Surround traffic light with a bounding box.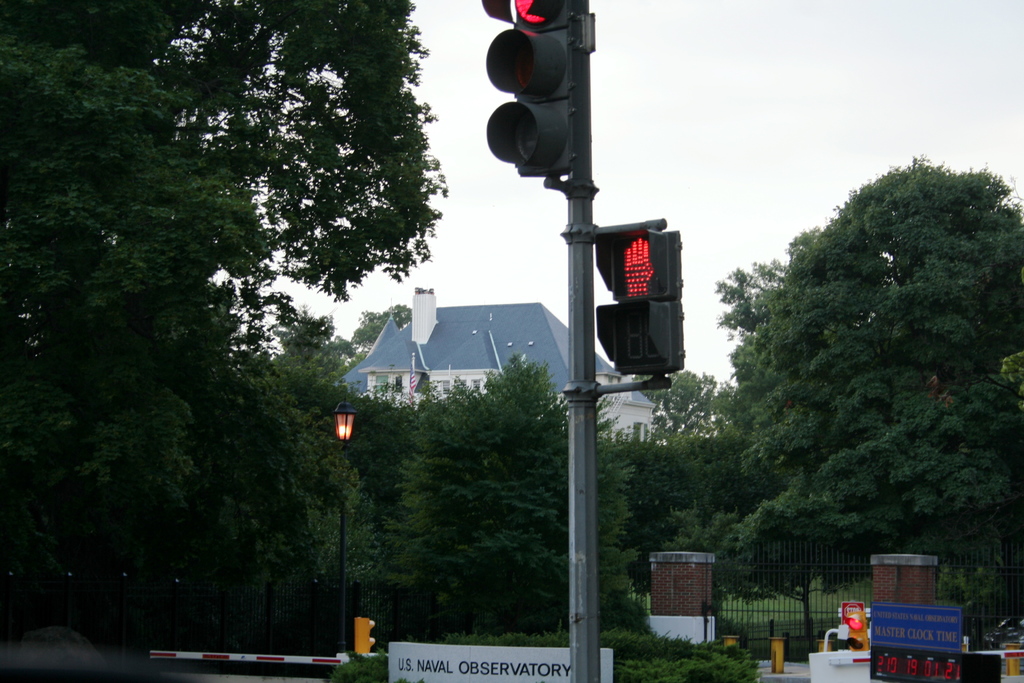
595, 226, 685, 378.
